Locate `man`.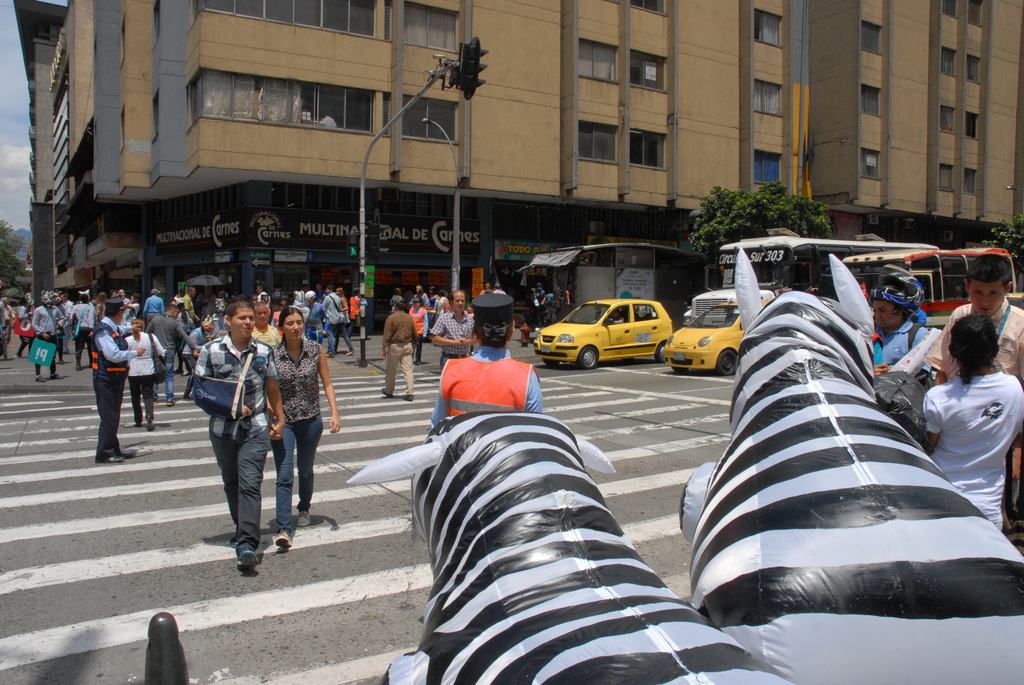
Bounding box: x1=429, y1=290, x2=476, y2=363.
